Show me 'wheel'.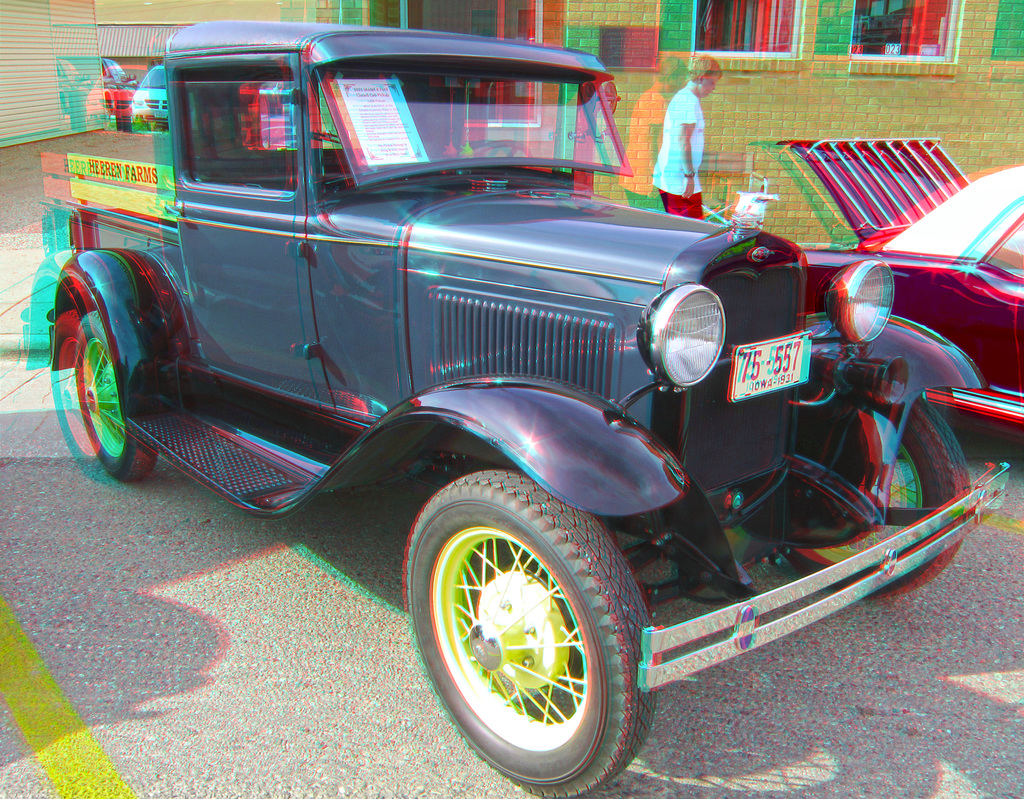
'wheel' is here: (x1=781, y1=403, x2=968, y2=599).
